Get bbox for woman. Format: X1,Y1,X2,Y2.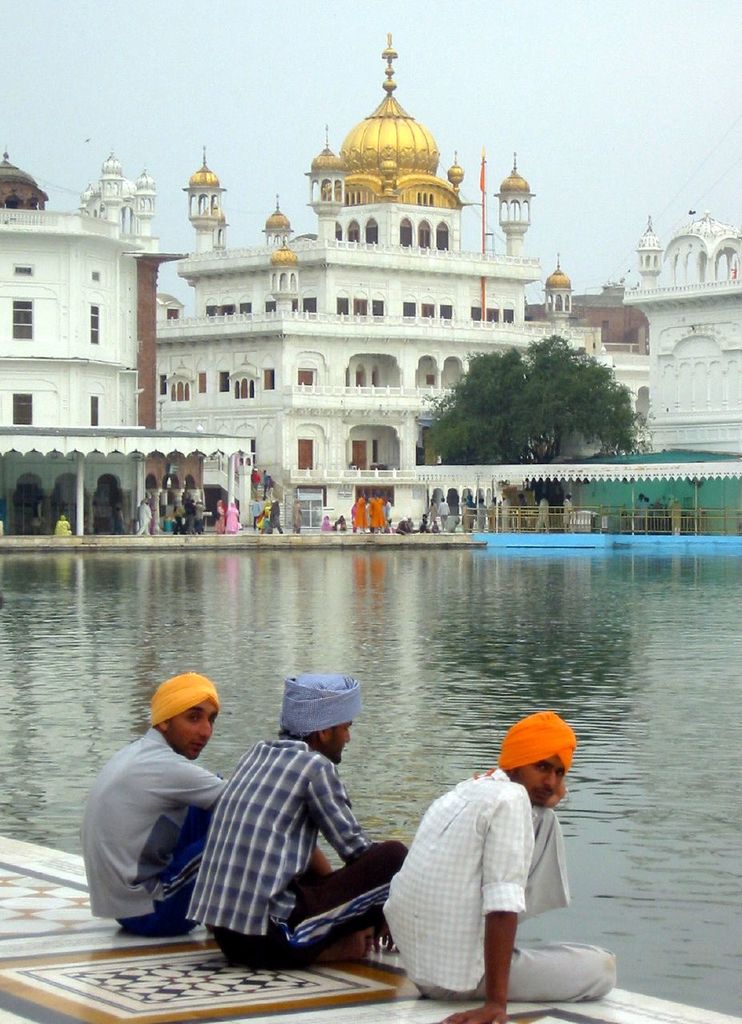
223,499,239,533.
